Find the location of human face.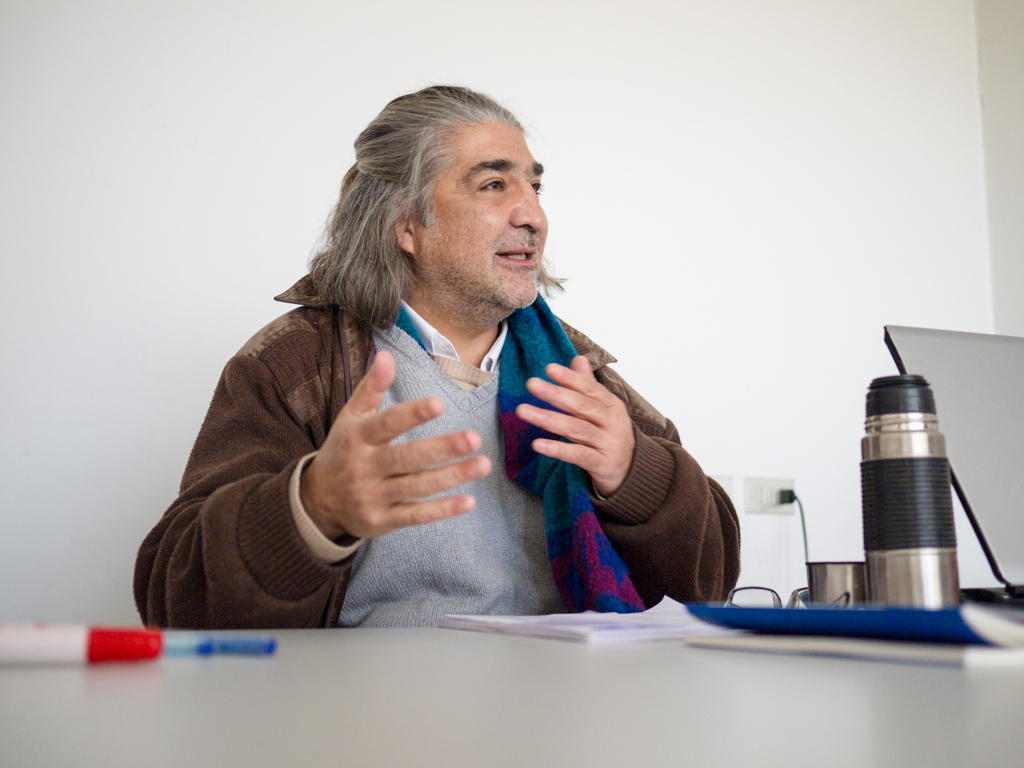
Location: <box>414,117,550,303</box>.
